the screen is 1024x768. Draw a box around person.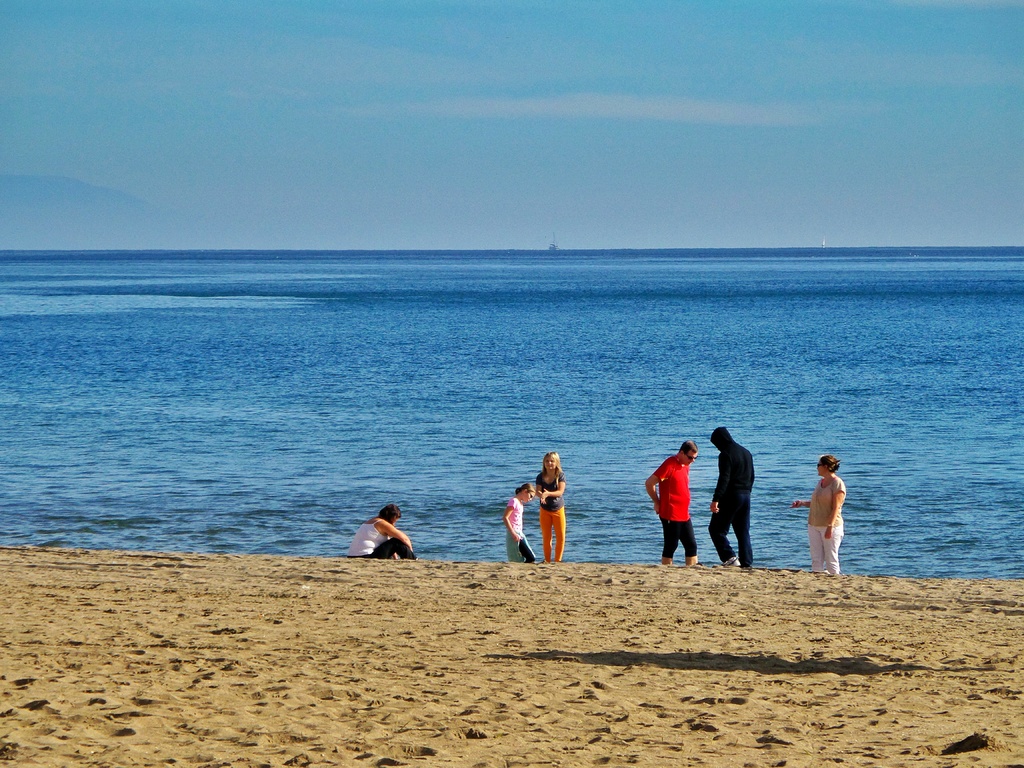
792, 451, 851, 572.
